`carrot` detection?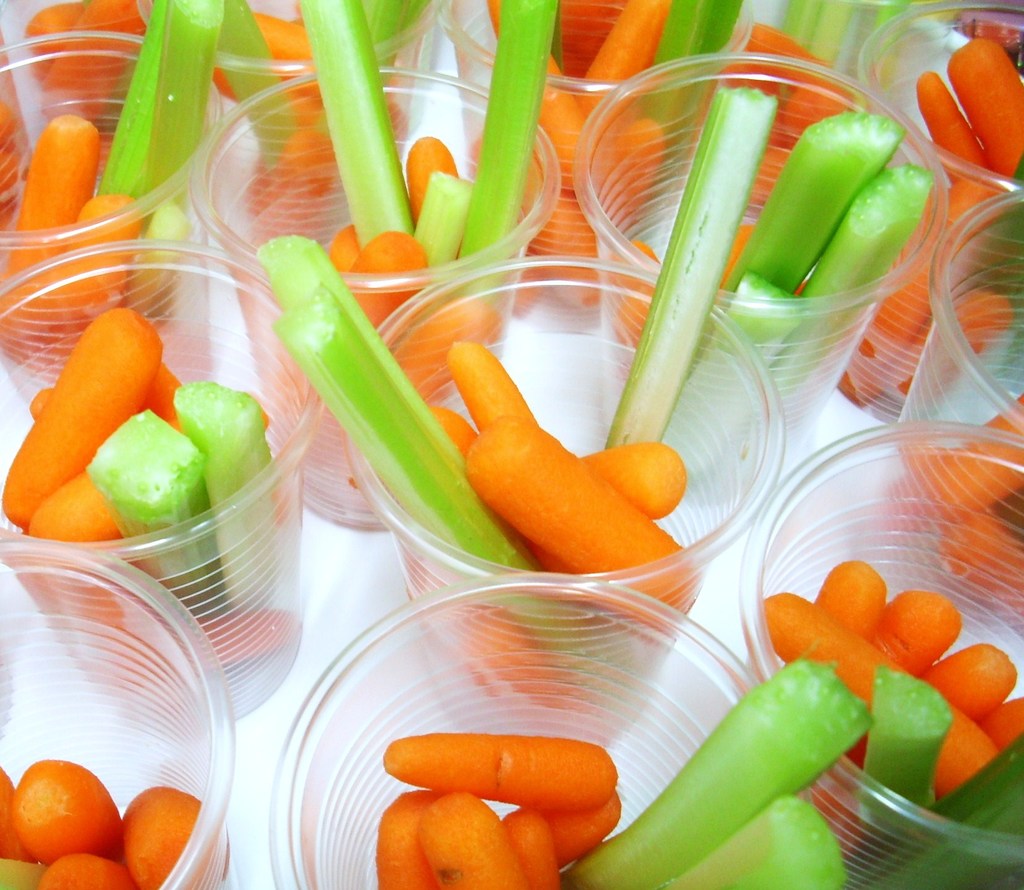
select_region(460, 413, 694, 629)
